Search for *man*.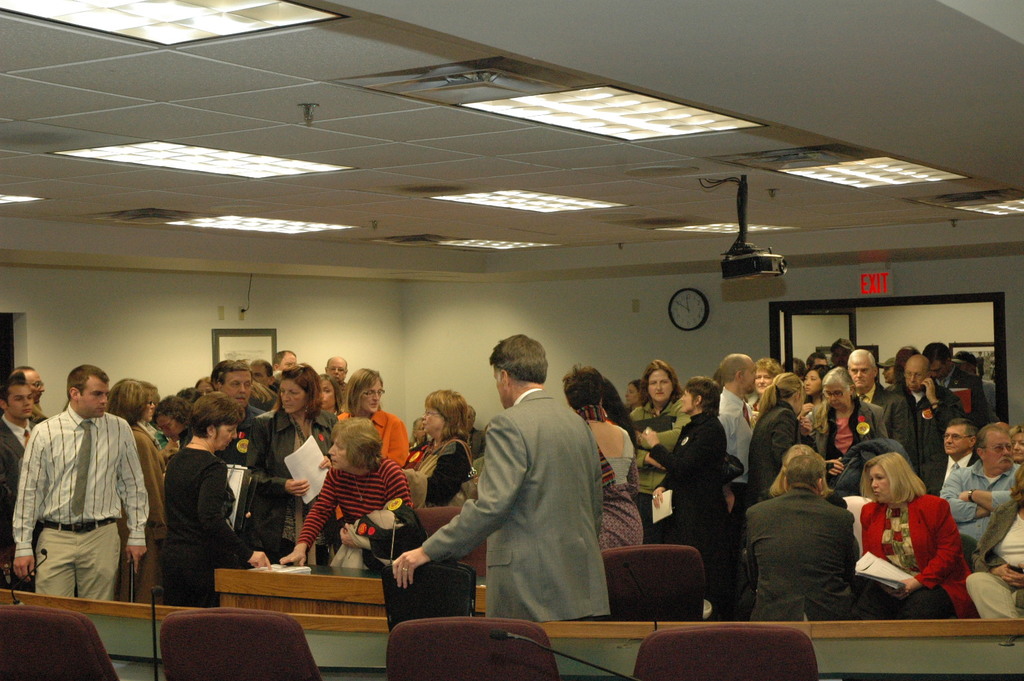
Found at (left=468, top=405, right=483, bottom=460).
